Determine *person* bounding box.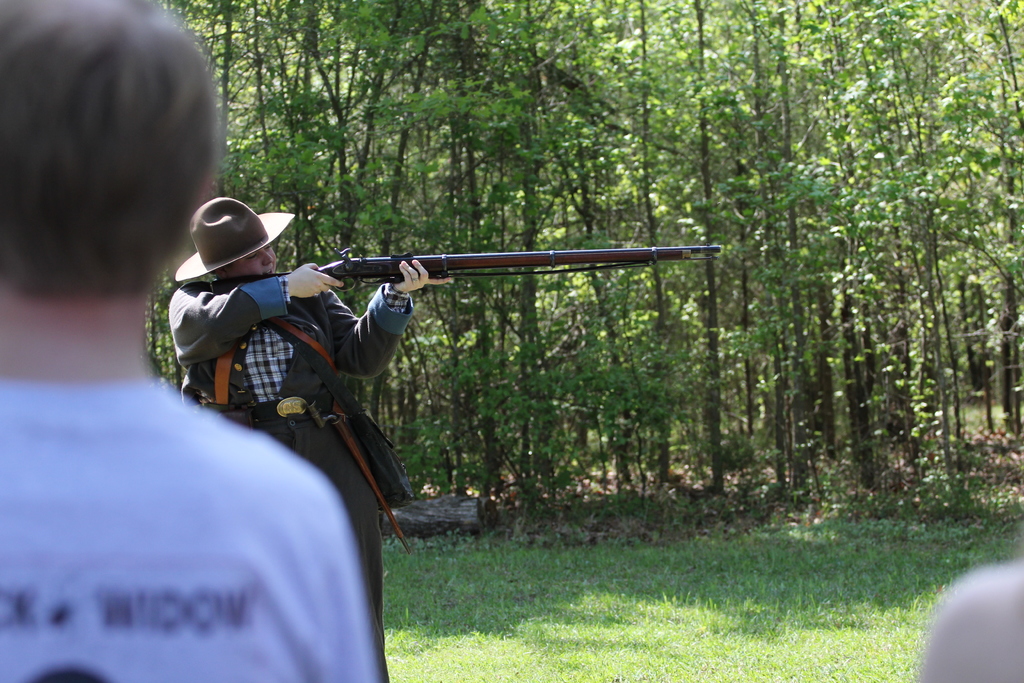
Determined: 0,0,391,682.
